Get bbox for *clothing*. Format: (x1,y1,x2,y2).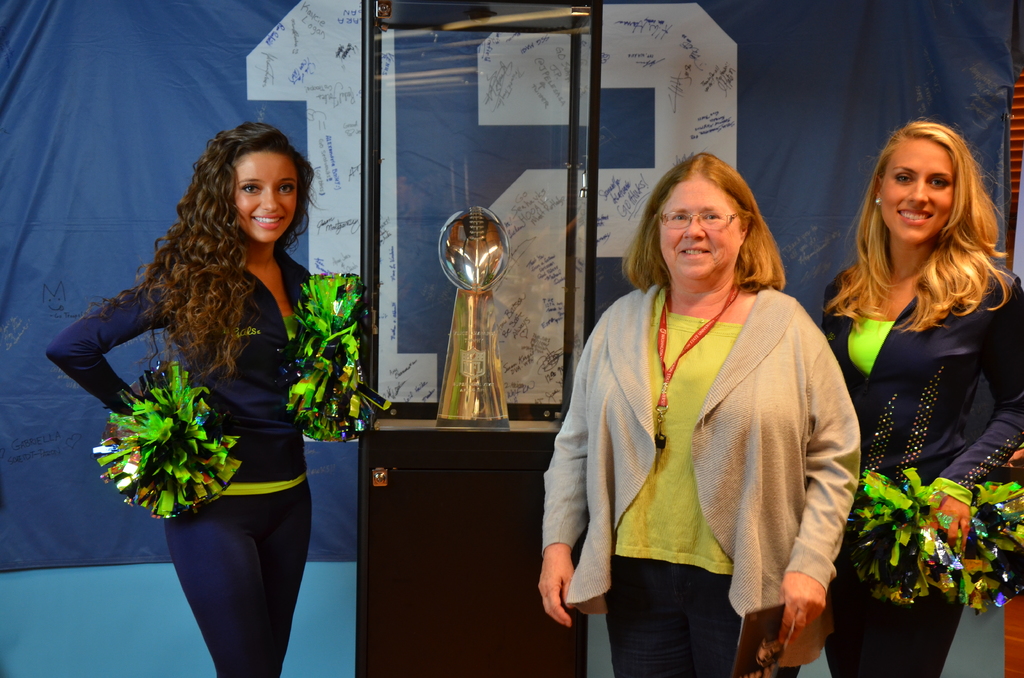
(547,243,851,660).
